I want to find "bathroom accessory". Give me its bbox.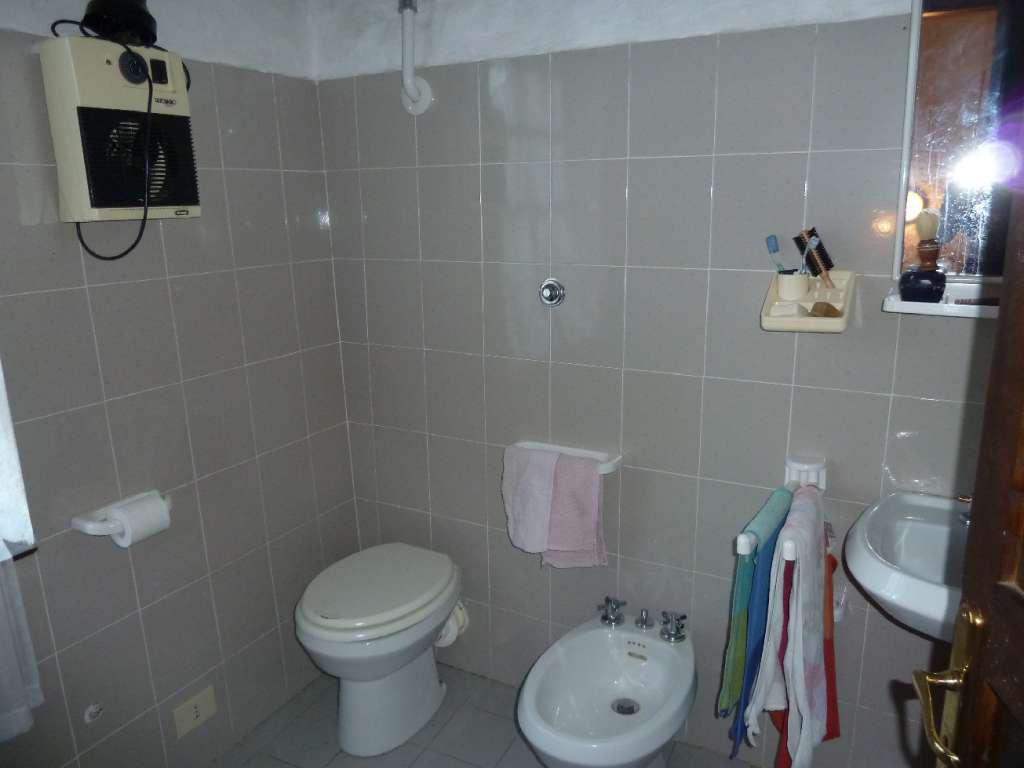
detection(536, 268, 563, 317).
